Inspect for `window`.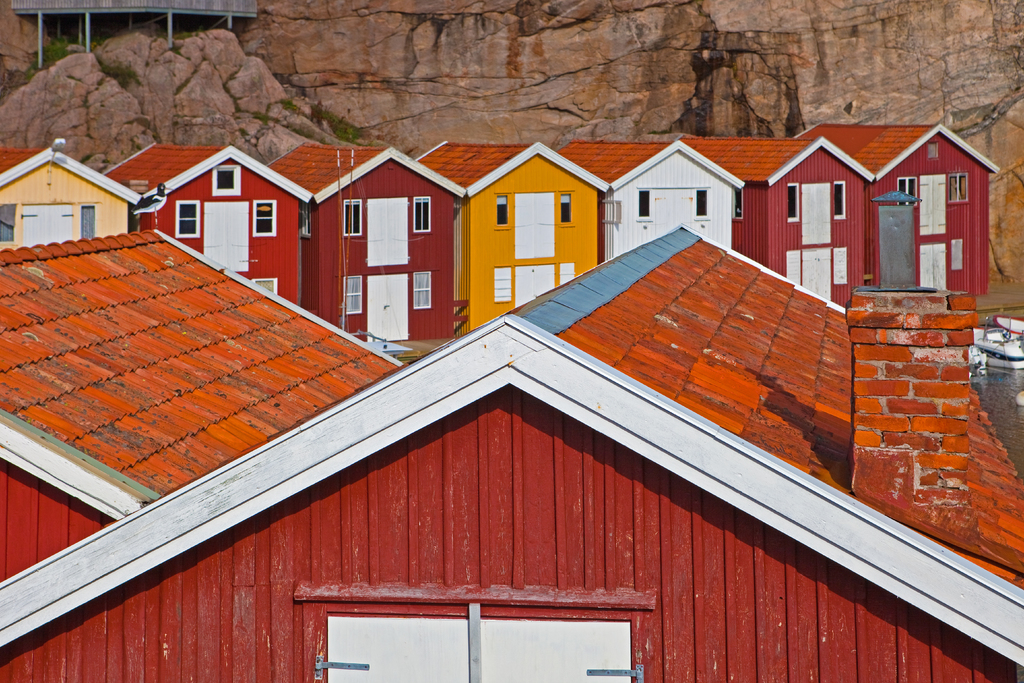
Inspection: left=172, top=202, right=204, bottom=239.
